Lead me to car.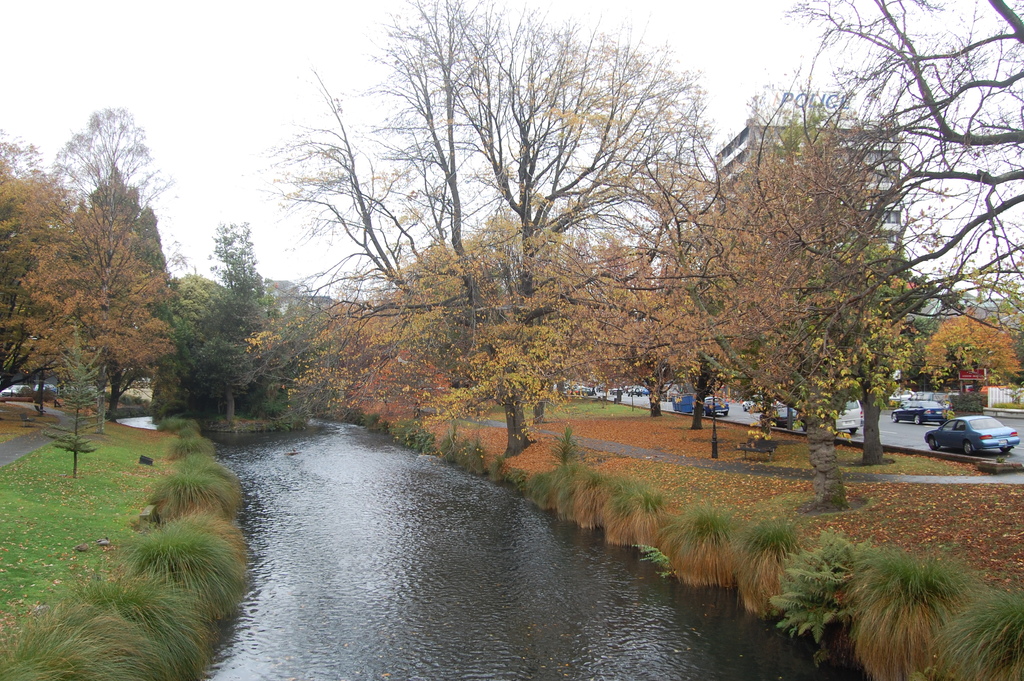
Lead to (2,388,13,397).
